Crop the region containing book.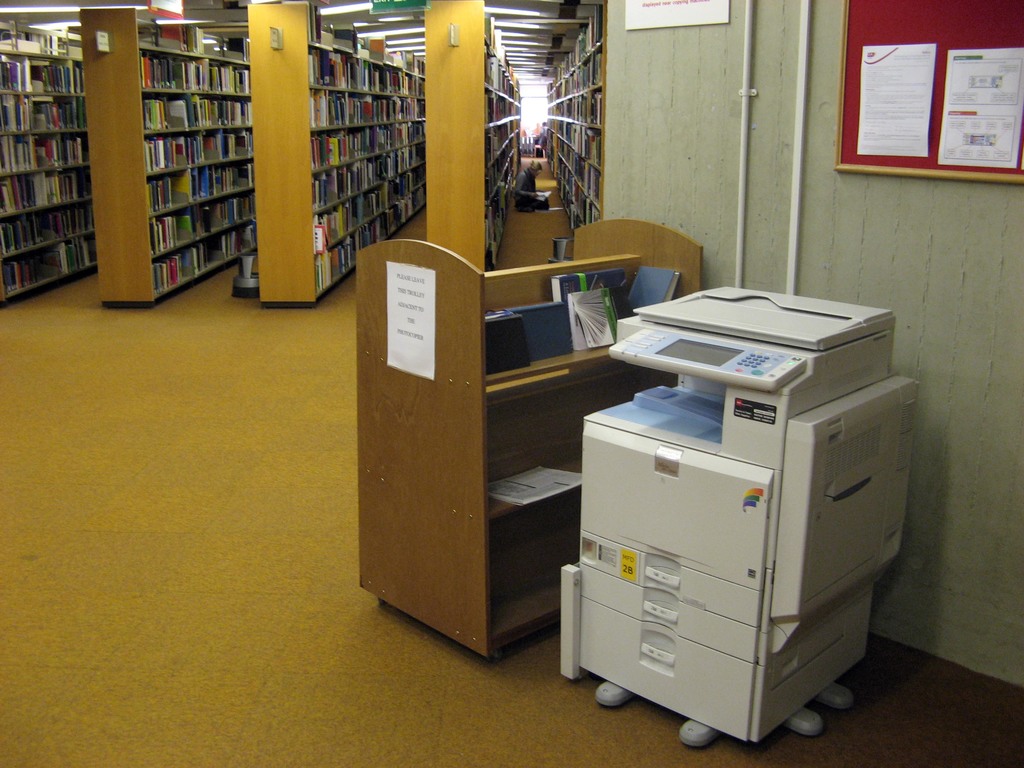
Crop region: <bbox>551, 269, 639, 317</bbox>.
